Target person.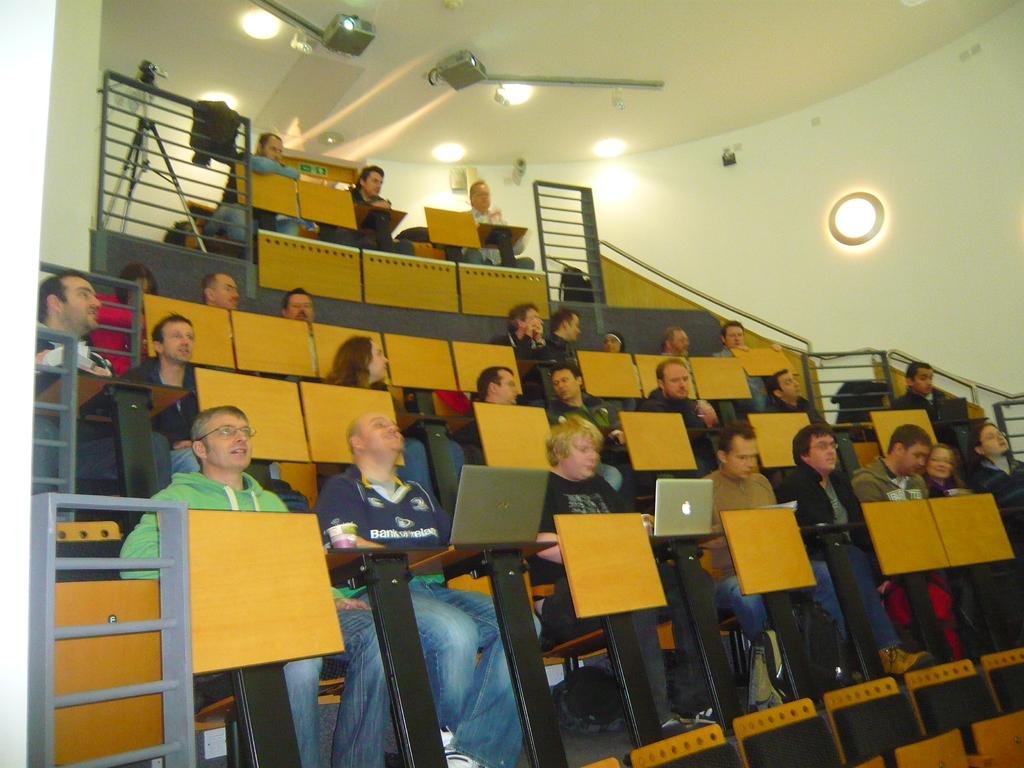
Target region: crop(309, 412, 543, 767).
